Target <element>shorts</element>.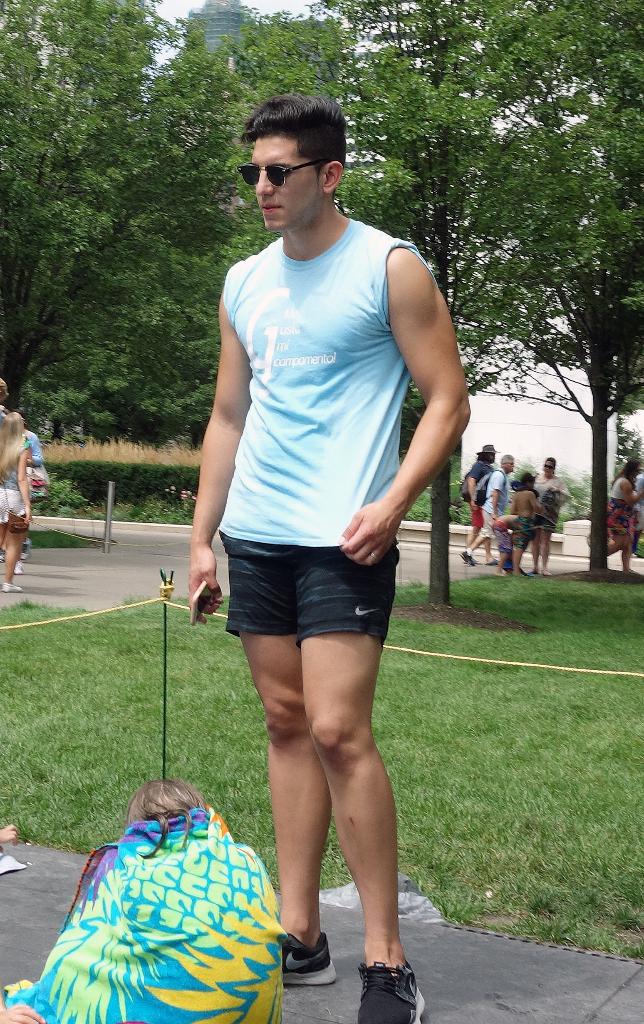
Target region: bbox=(470, 504, 482, 529).
